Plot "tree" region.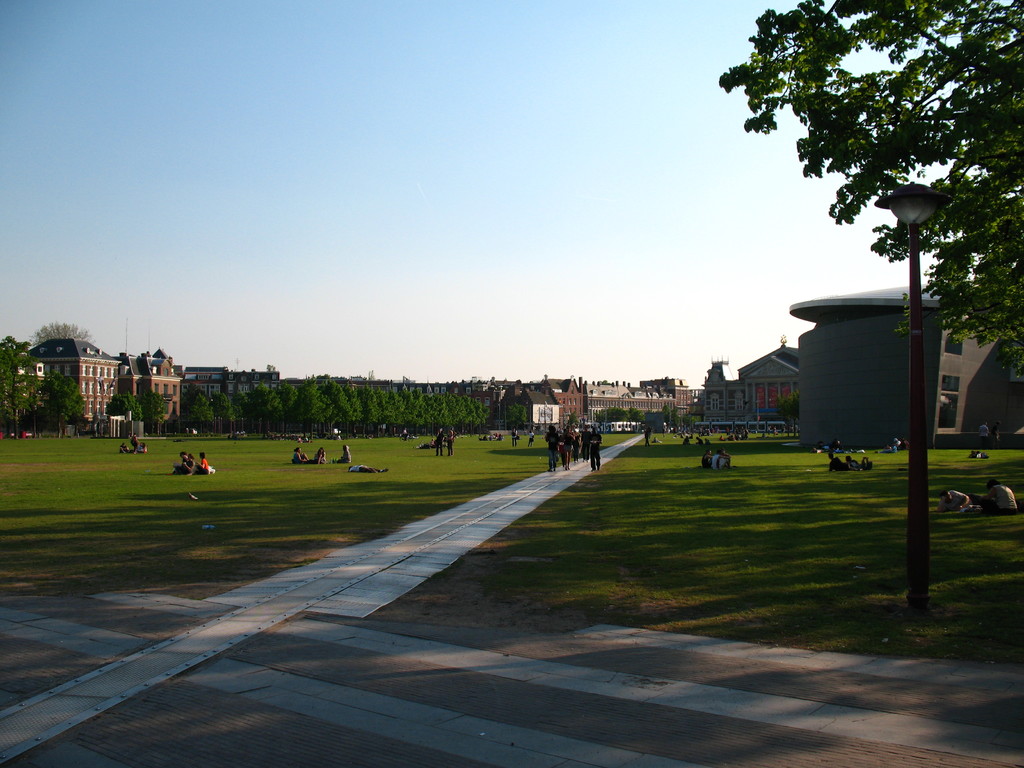
Plotted at rect(776, 390, 804, 435).
